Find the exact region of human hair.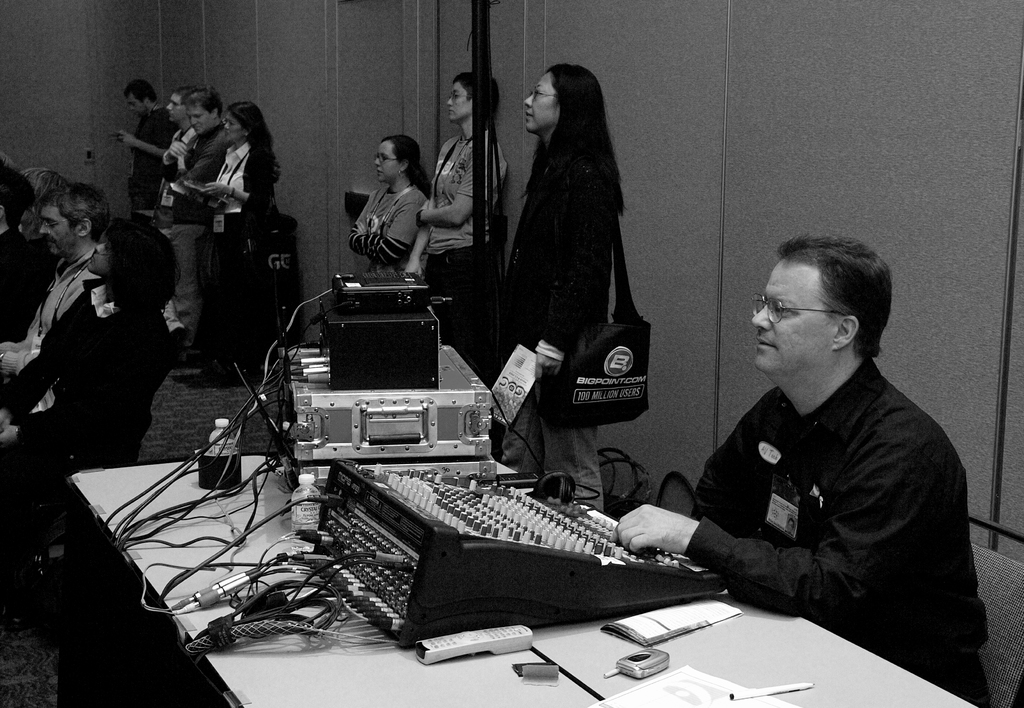
Exact region: region(450, 72, 500, 122).
